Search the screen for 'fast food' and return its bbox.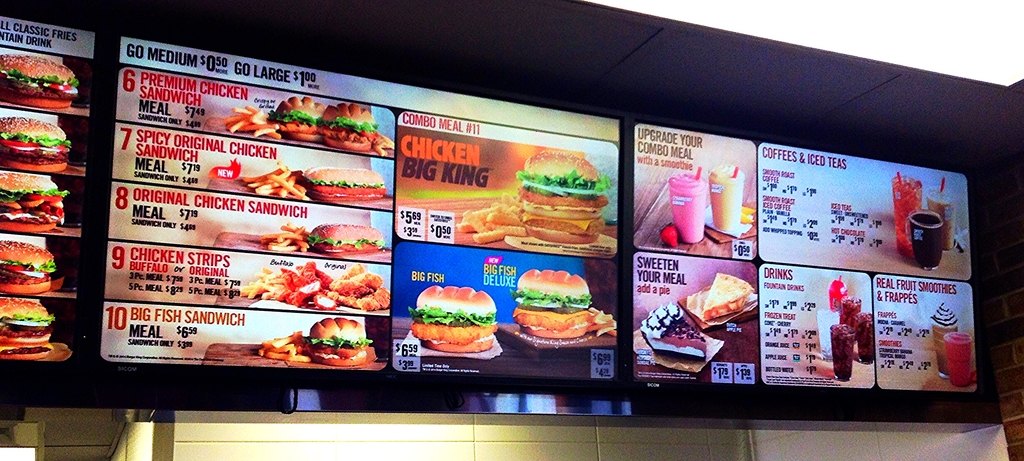
Found: {"x1": 409, "y1": 287, "x2": 498, "y2": 354}.
